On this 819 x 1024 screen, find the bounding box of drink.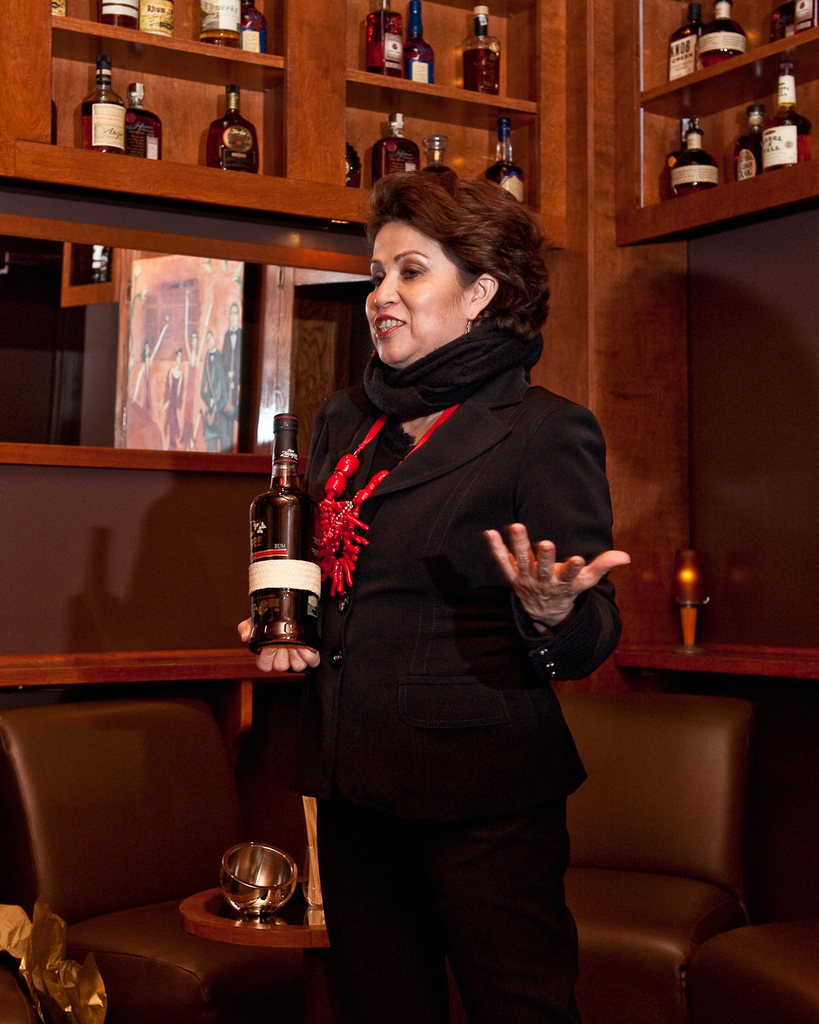
Bounding box: 97/0/138/27.
